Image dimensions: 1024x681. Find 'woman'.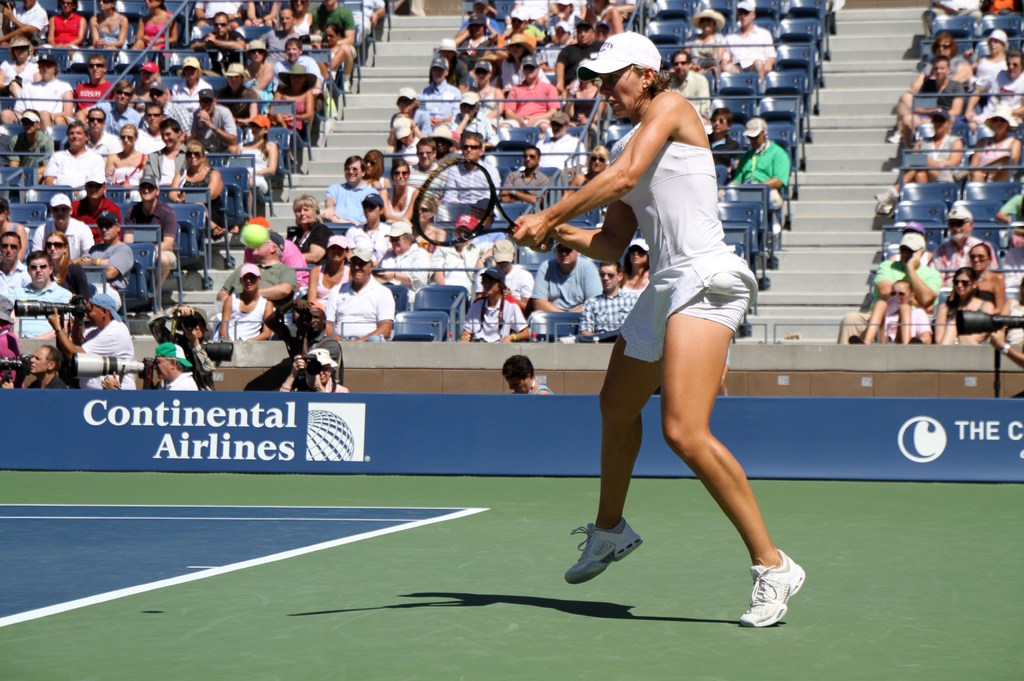
364/150/391/186.
